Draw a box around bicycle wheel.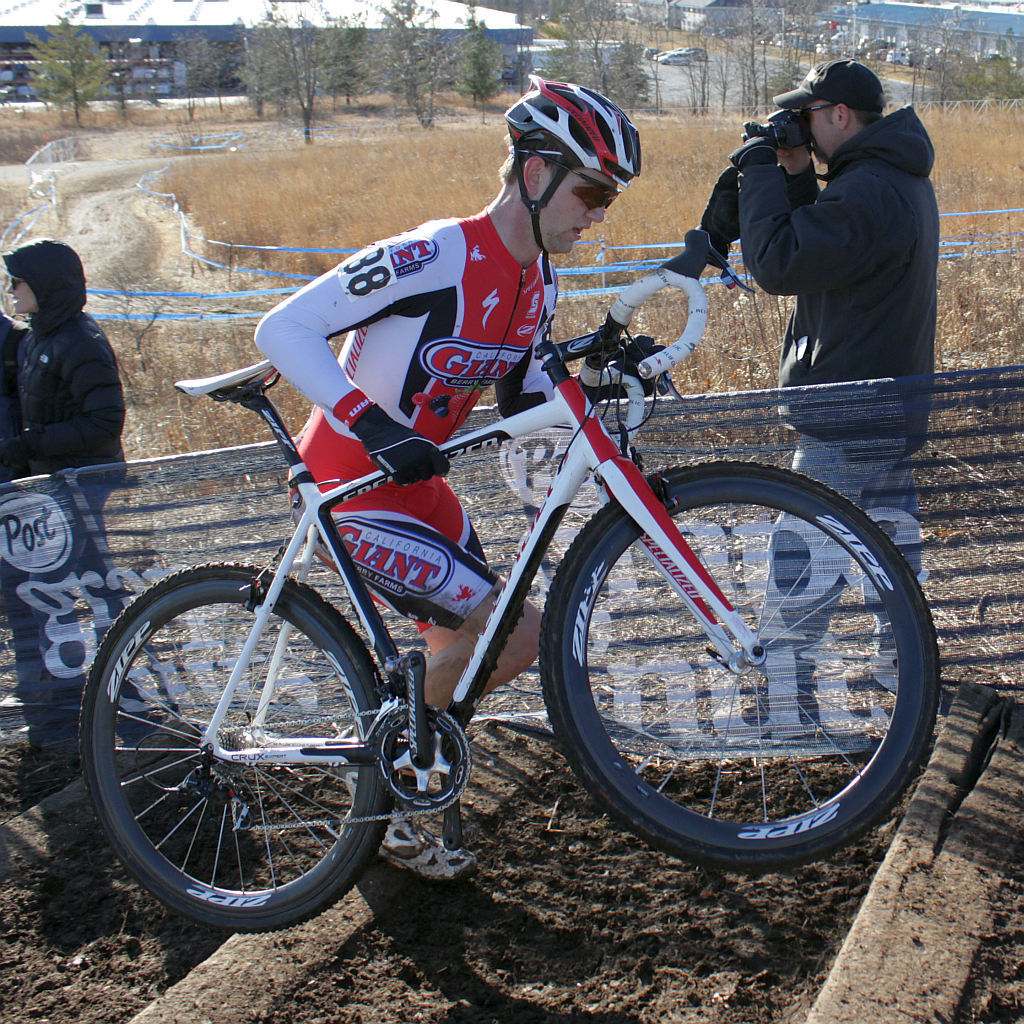
[x1=539, y1=455, x2=942, y2=872].
